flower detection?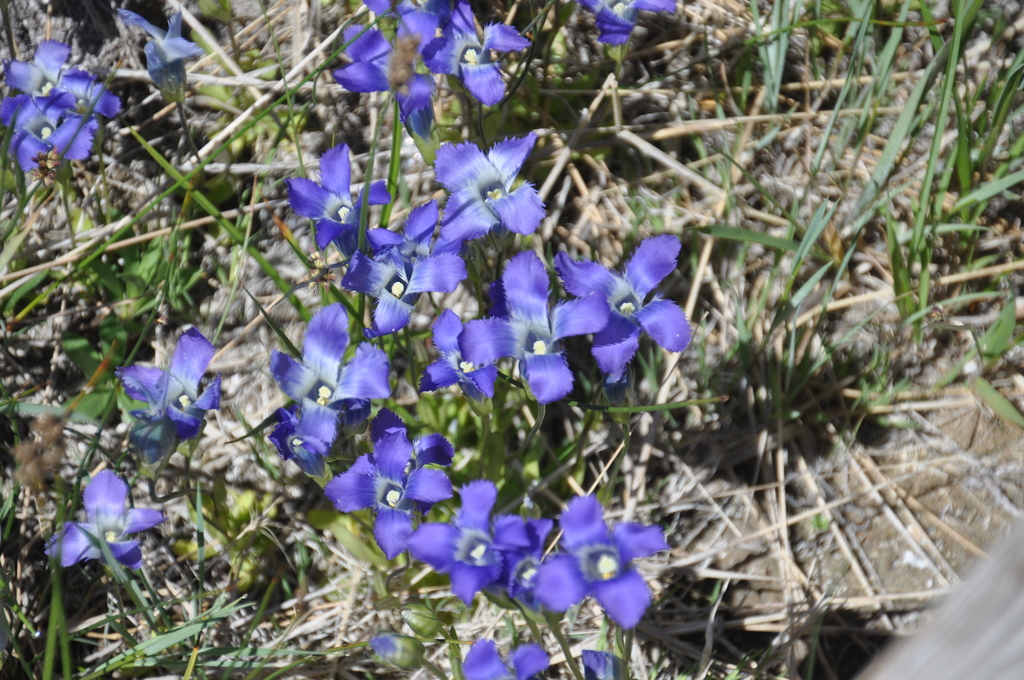
BBox(341, 429, 456, 556)
